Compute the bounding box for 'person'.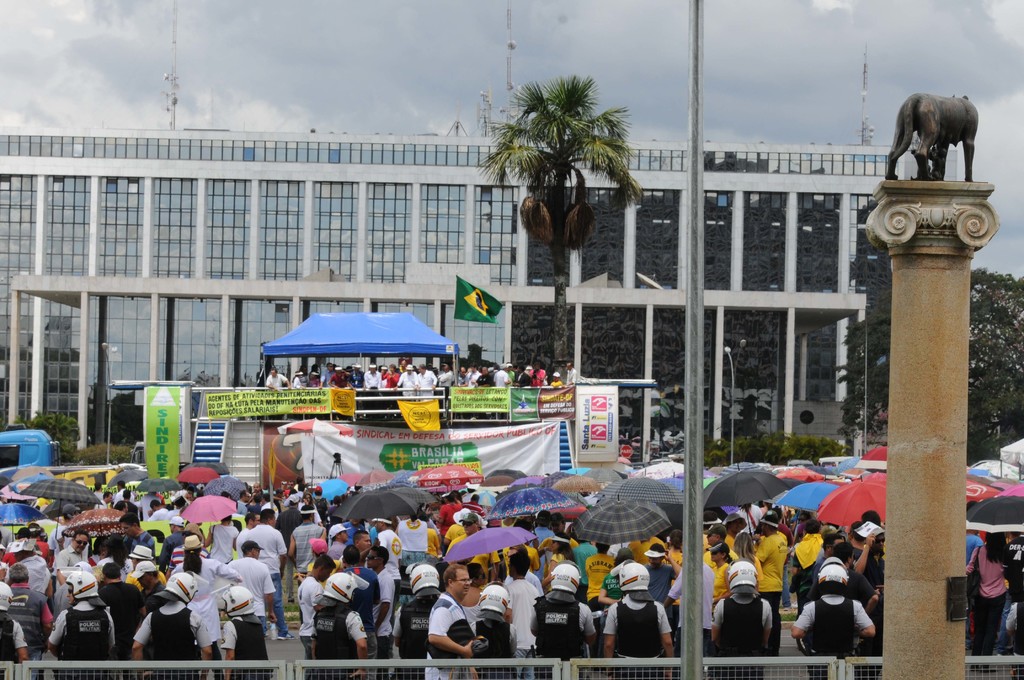
(left=134, top=572, right=213, bottom=676).
